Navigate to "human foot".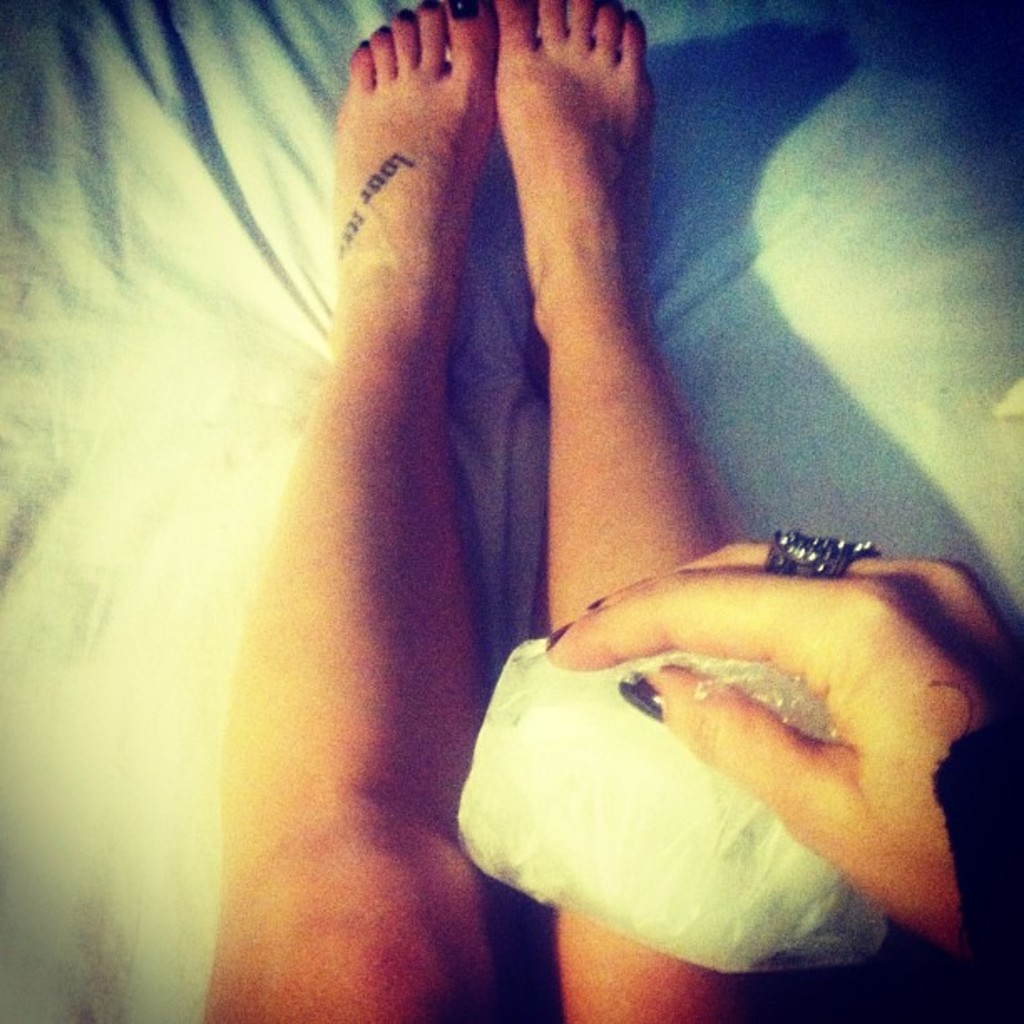
Navigation target: 306/0/500/371.
